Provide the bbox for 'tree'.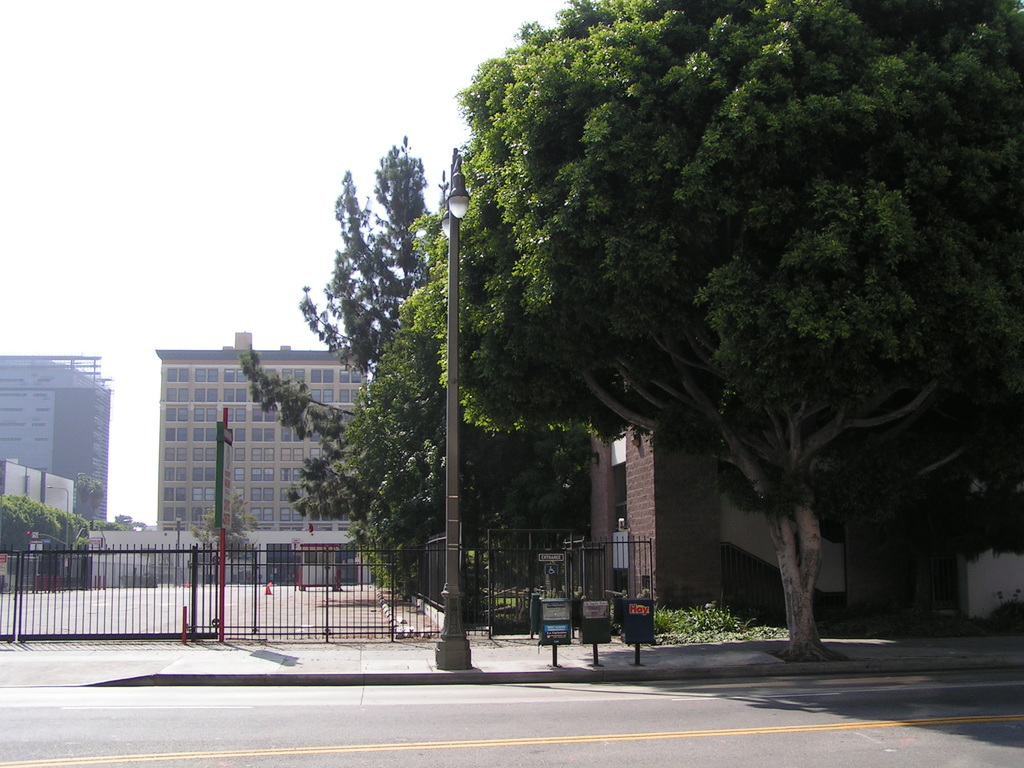
(left=234, top=131, right=447, bottom=537).
